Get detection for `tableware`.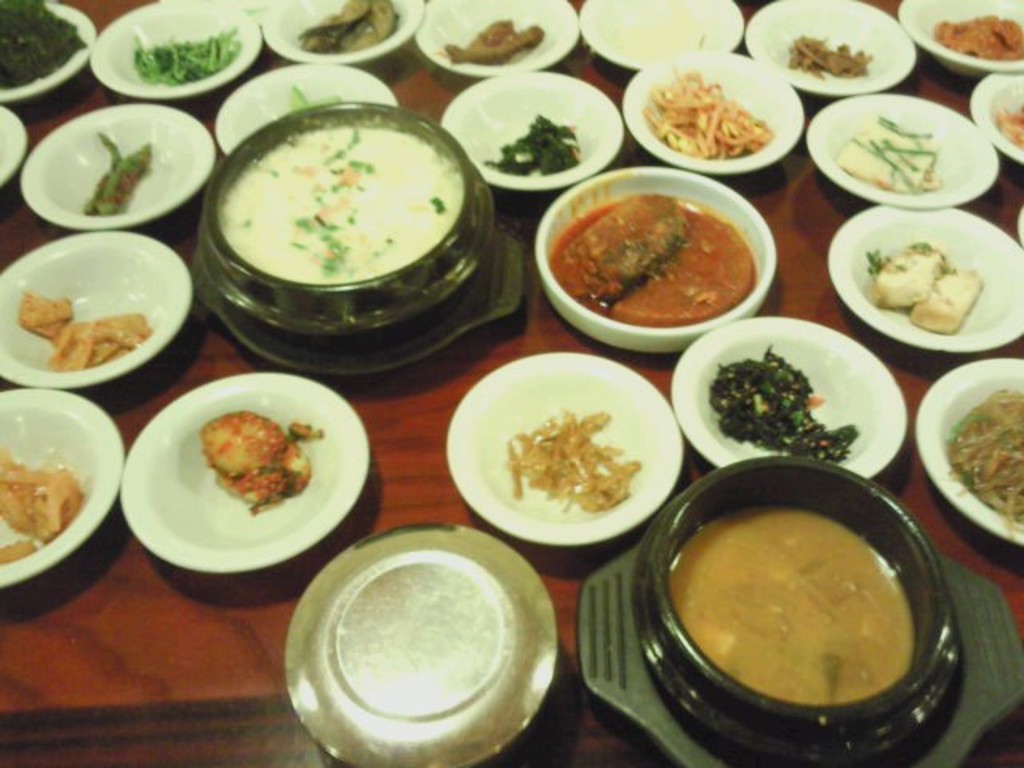
Detection: x1=581 y1=454 x2=1022 y2=766.
